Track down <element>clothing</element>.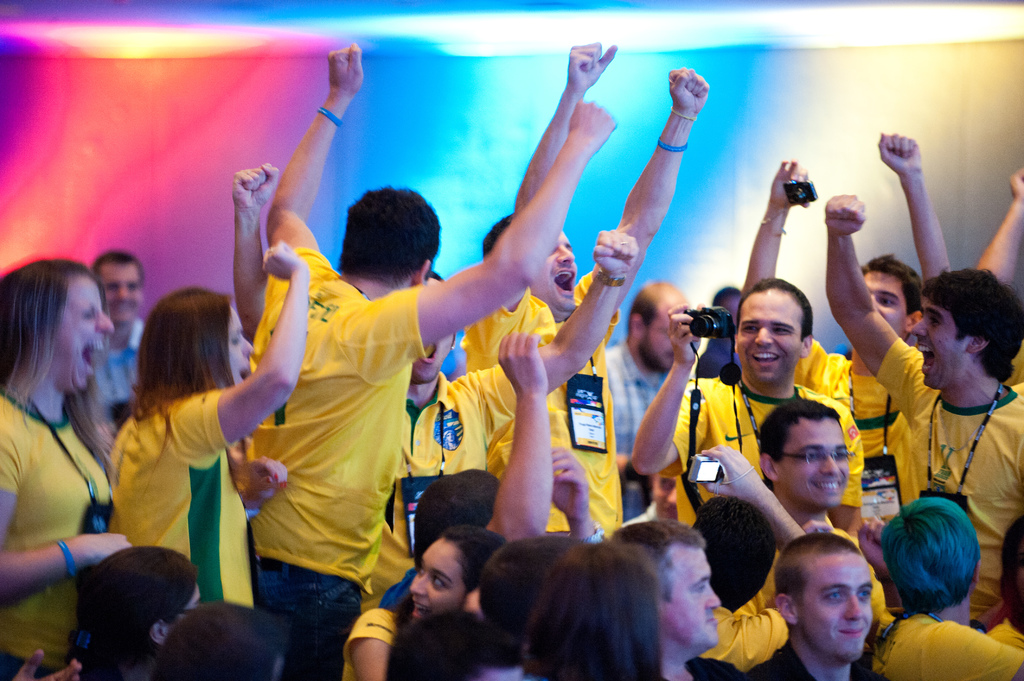
Tracked to 248:550:362:680.
